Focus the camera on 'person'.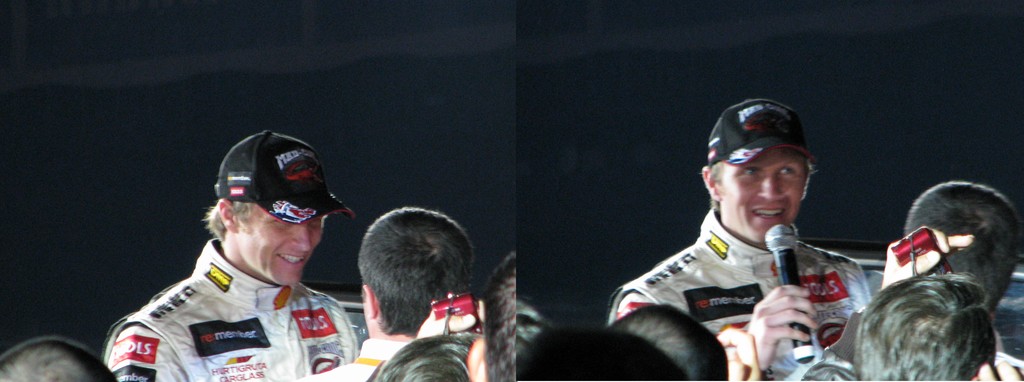
Focus region: {"x1": 101, "y1": 129, "x2": 359, "y2": 381}.
